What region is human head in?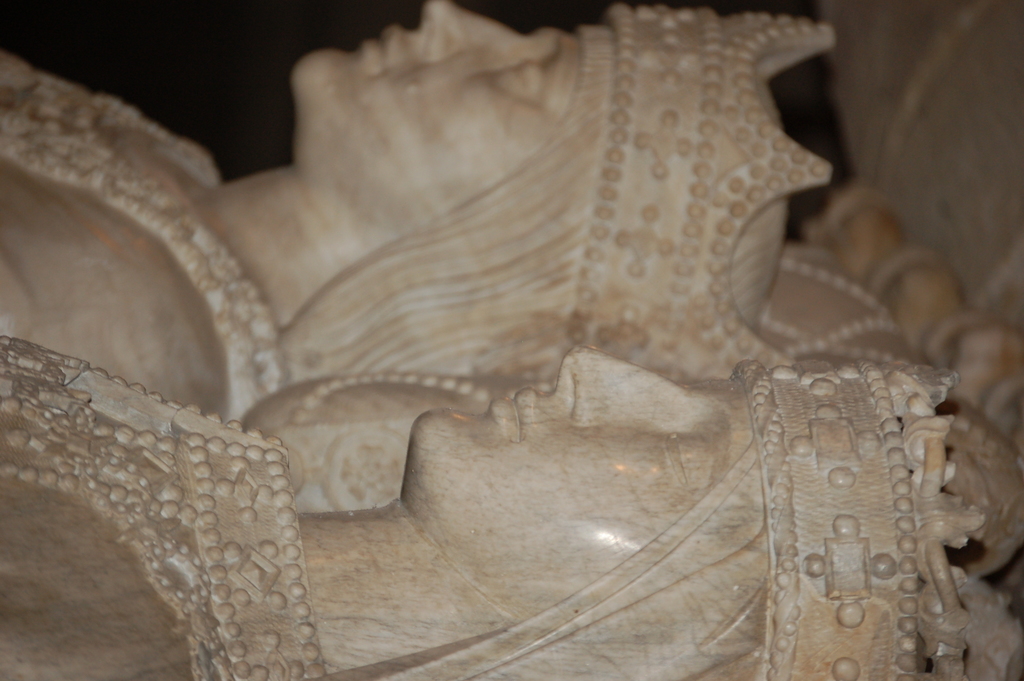
295/0/838/386.
